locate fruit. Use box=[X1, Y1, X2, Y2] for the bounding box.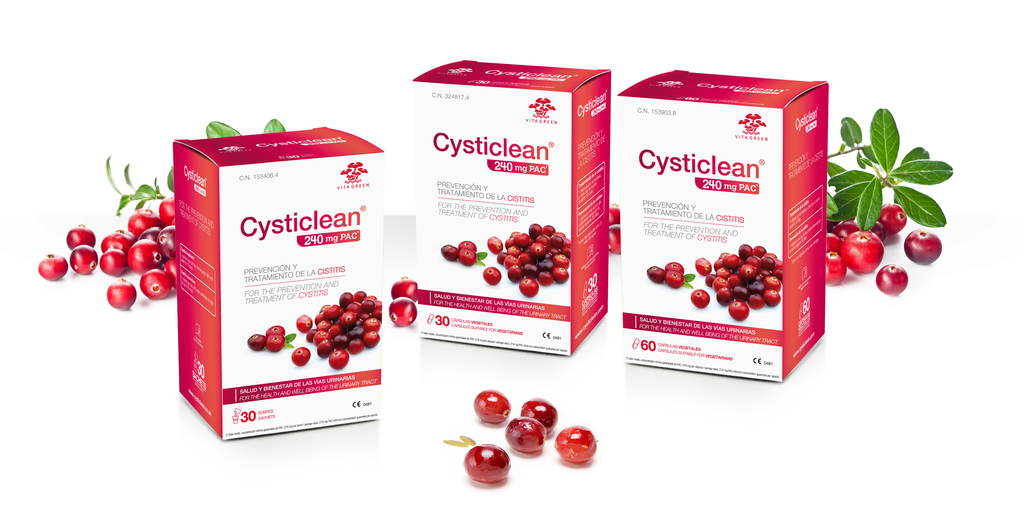
box=[665, 269, 684, 290].
